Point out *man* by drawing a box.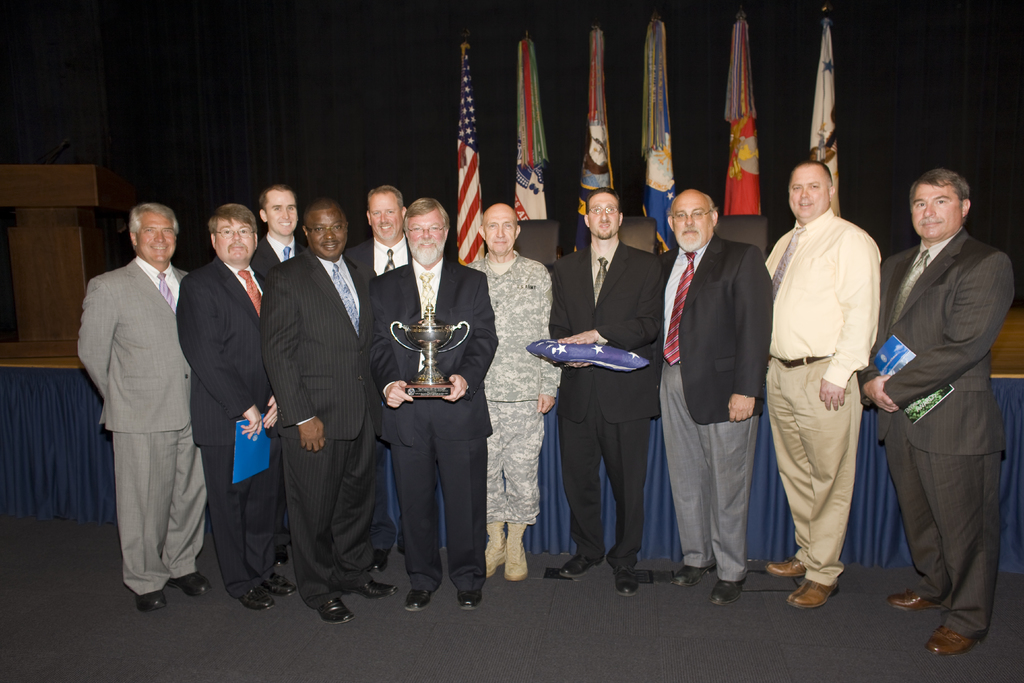
bbox(543, 188, 670, 606).
